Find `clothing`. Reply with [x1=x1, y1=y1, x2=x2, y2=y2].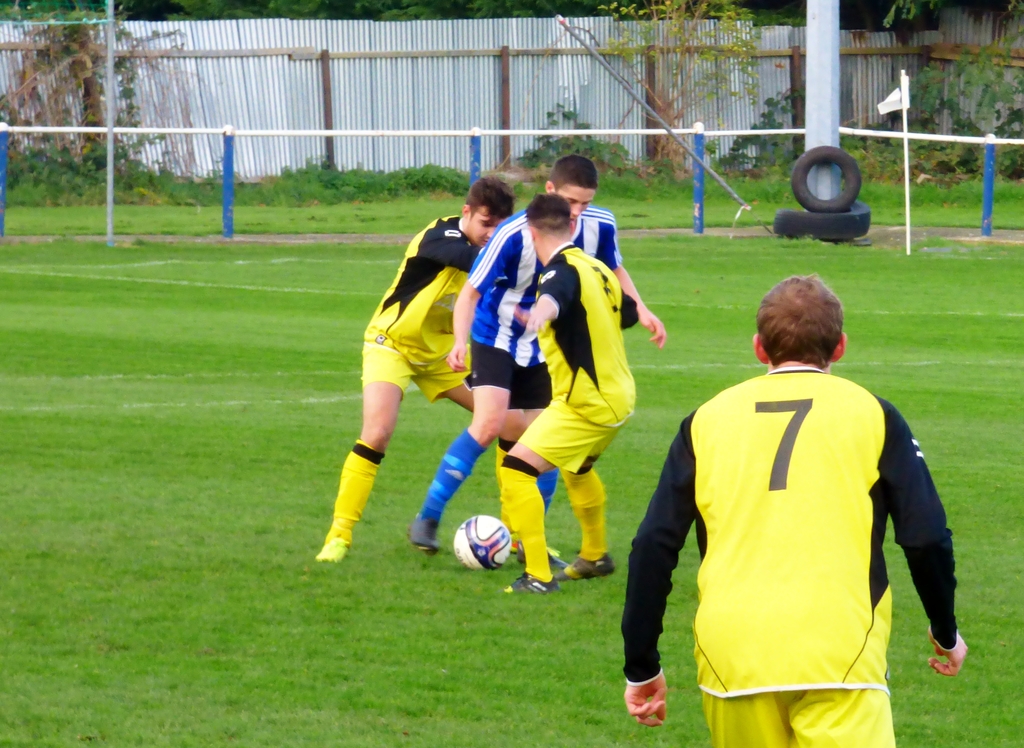
[x1=465, y1=204, x2=623, y2=409].
